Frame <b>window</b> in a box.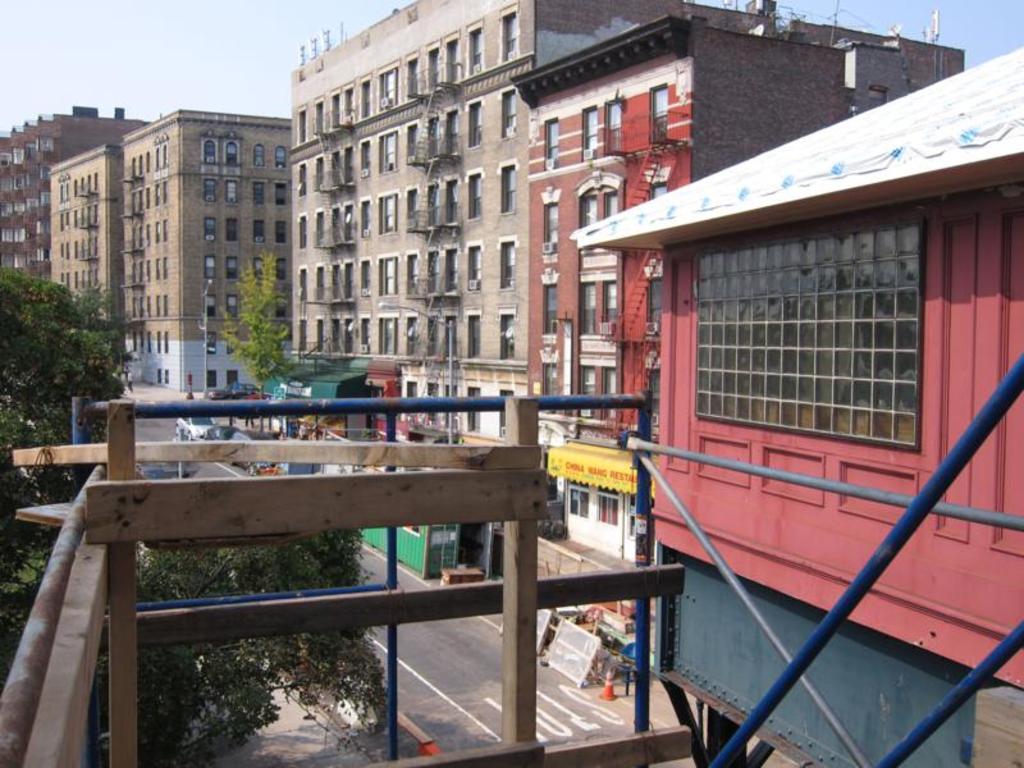
466 20 490 78.
